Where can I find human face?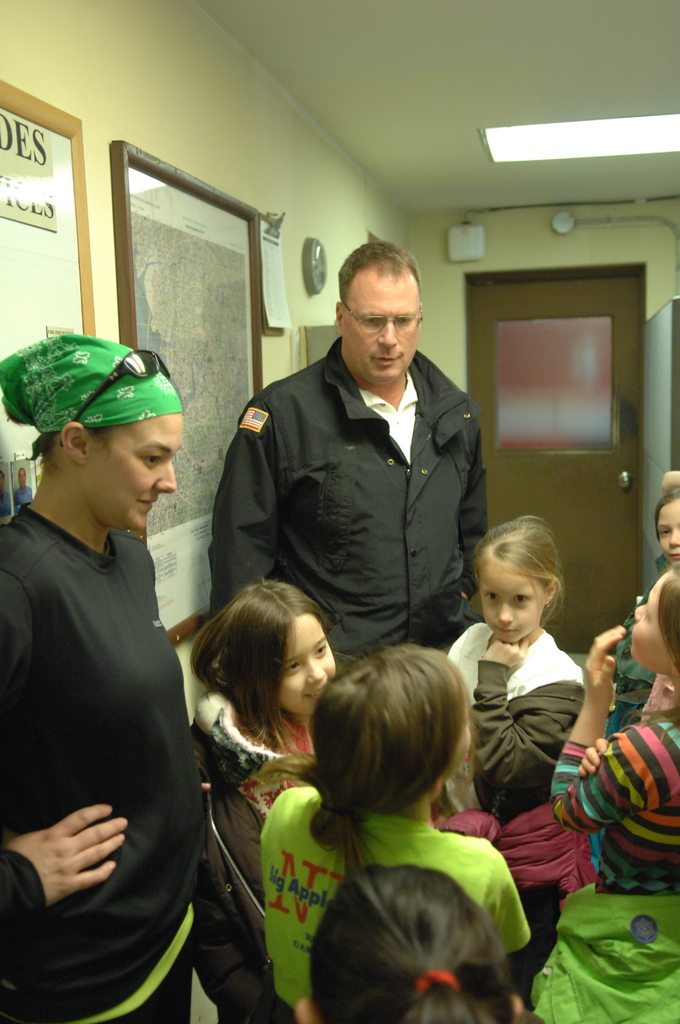
You can find it at BBox(481, 566, 547, 639).
